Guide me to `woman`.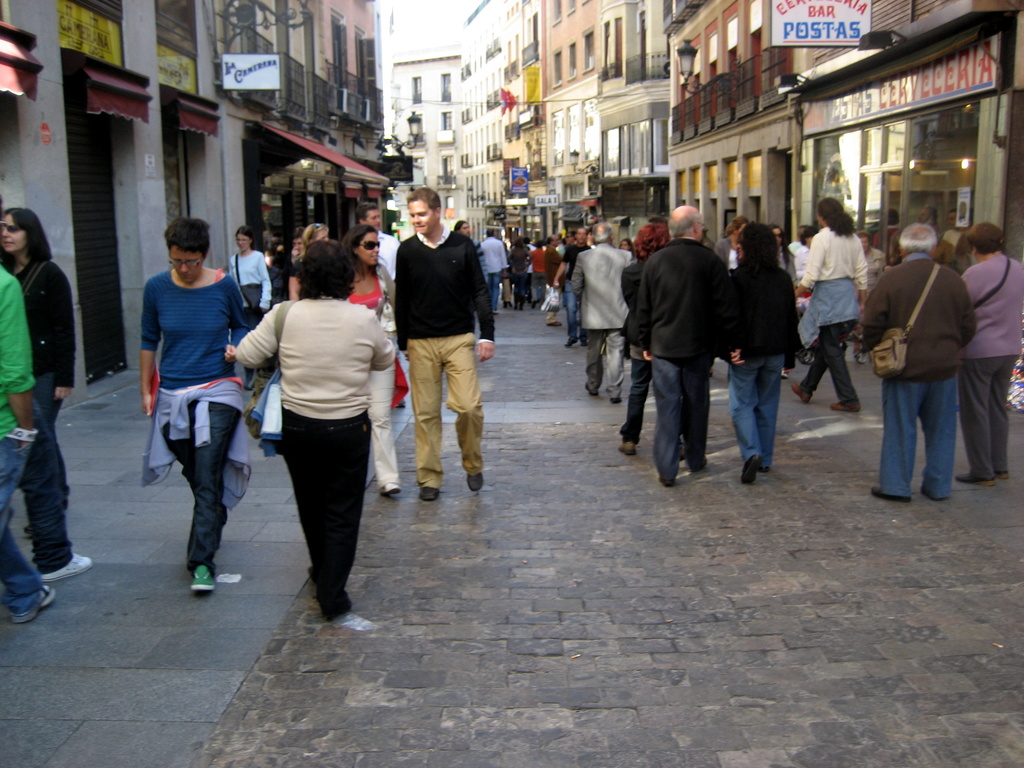
Guidance: BBox(0, 205, 77, 538).
